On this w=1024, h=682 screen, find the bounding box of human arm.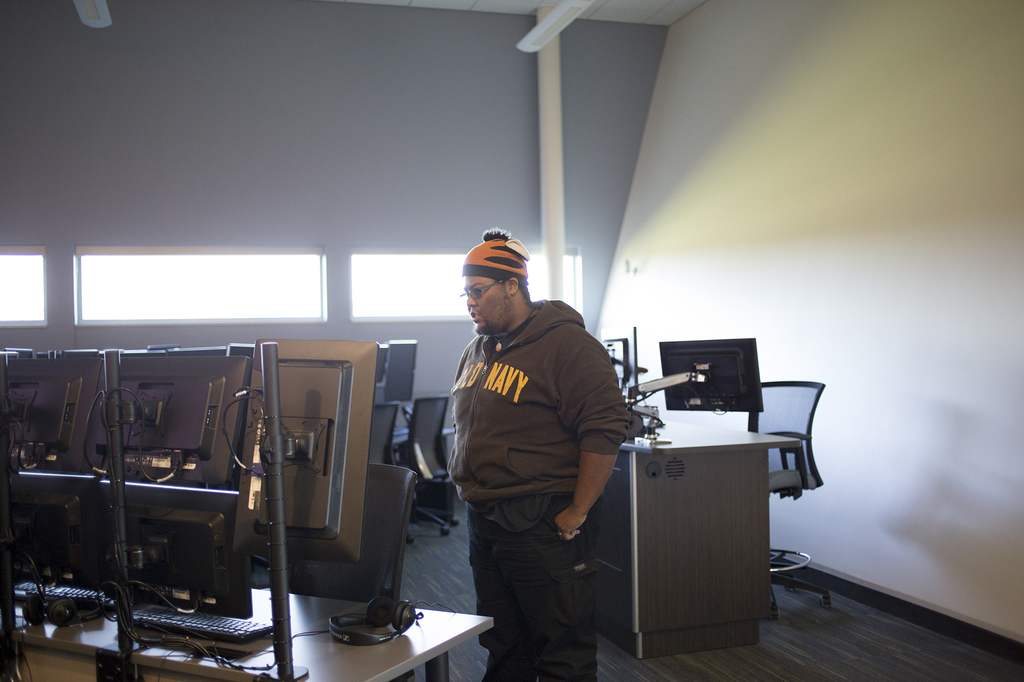
Bounding box: rect(547, 328, 637, 537).
